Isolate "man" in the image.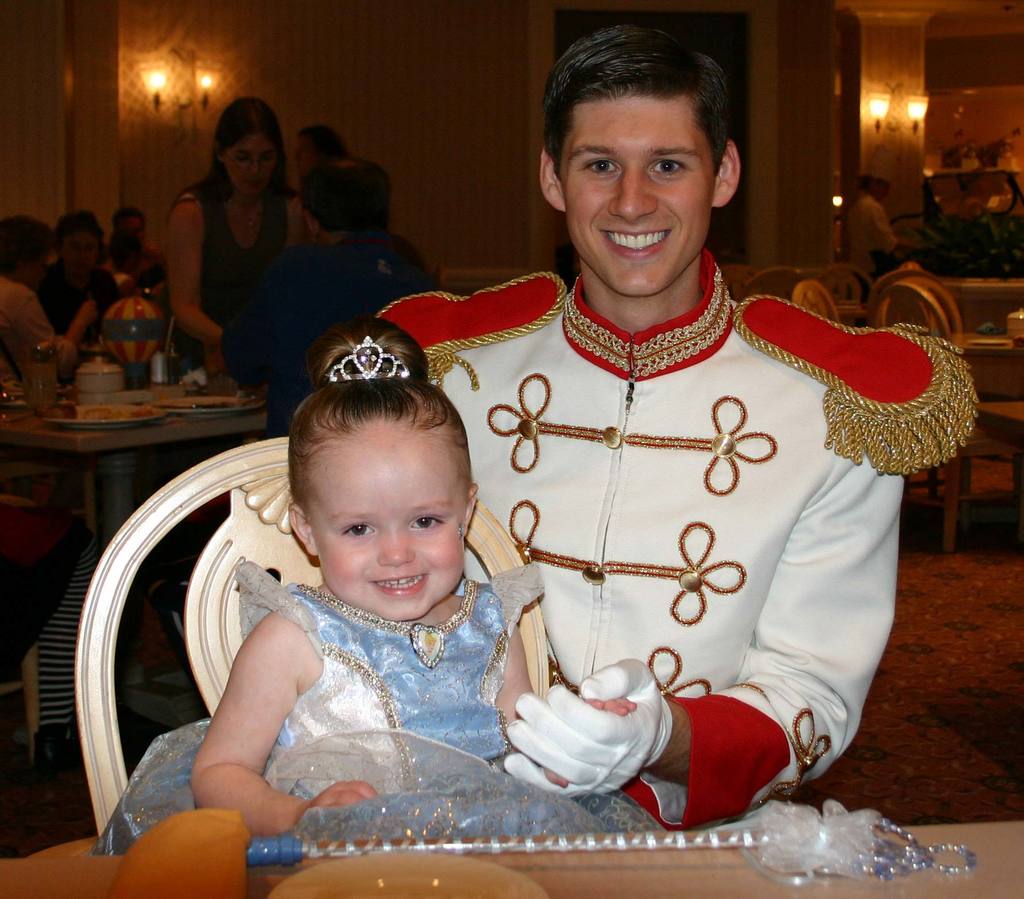
Isolated region: <bbox>852, 177, 892, 305</bbox>.
